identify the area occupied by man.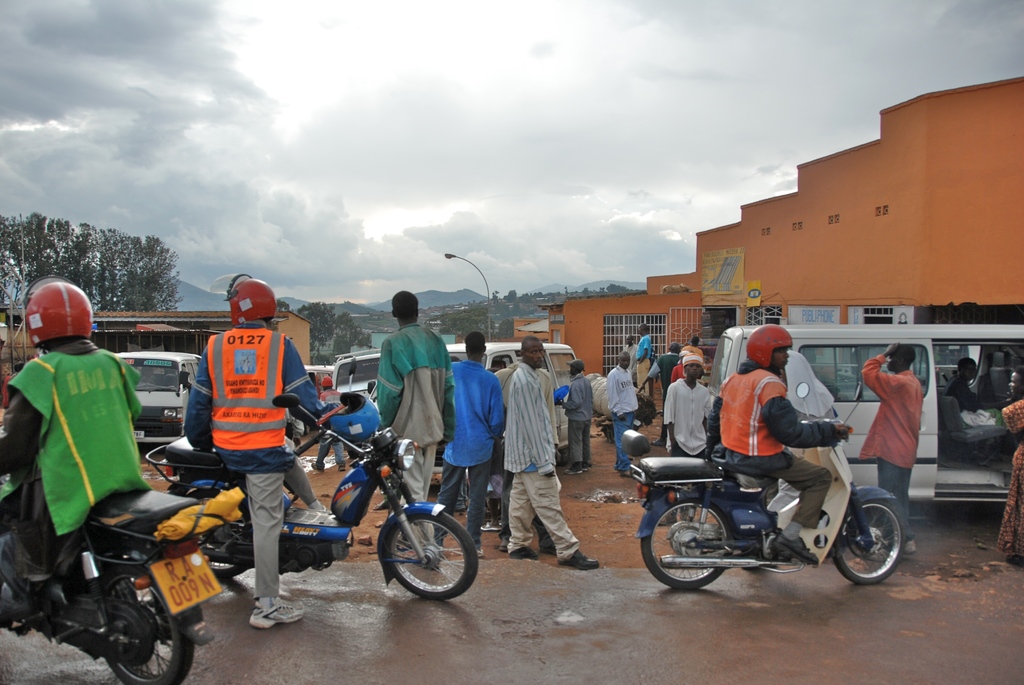
Area: [634, 319, 652, 414].
